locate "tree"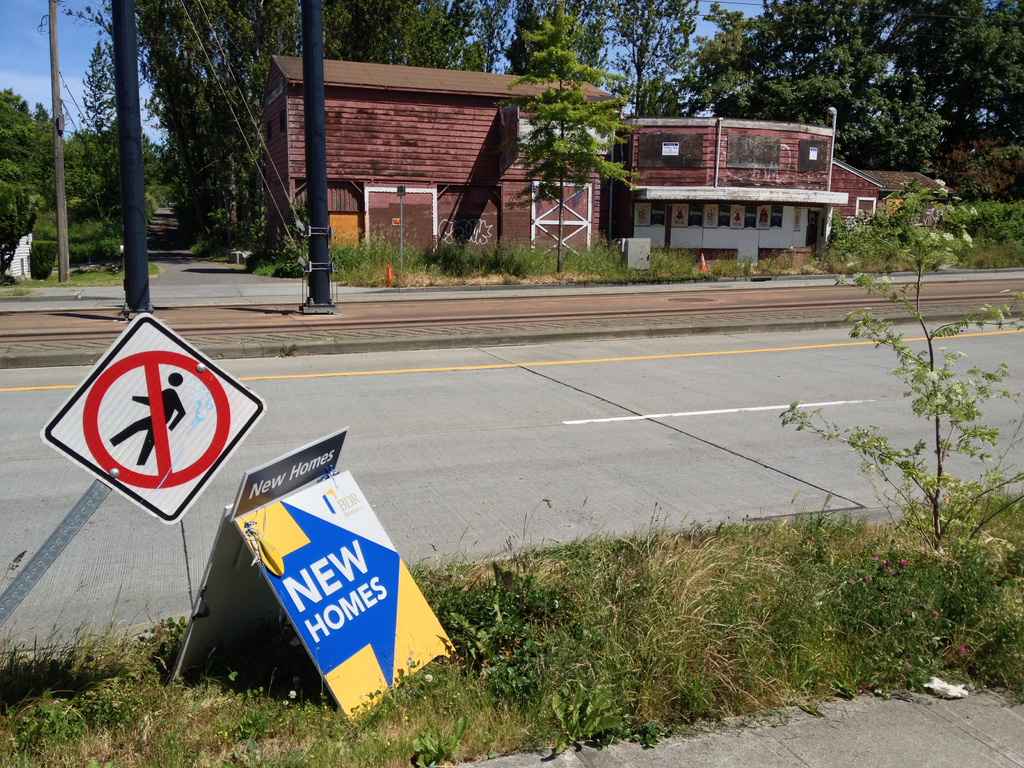
[845, 99, 962, 168]
